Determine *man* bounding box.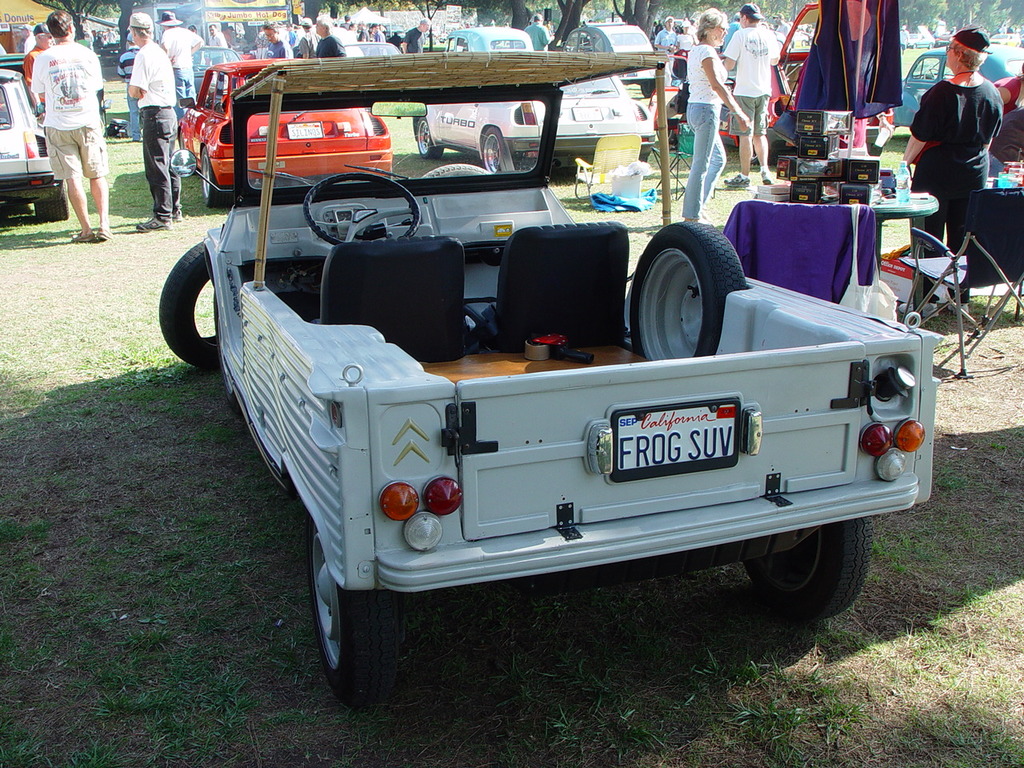
Determined: box=[14, 0, 106, 235].
